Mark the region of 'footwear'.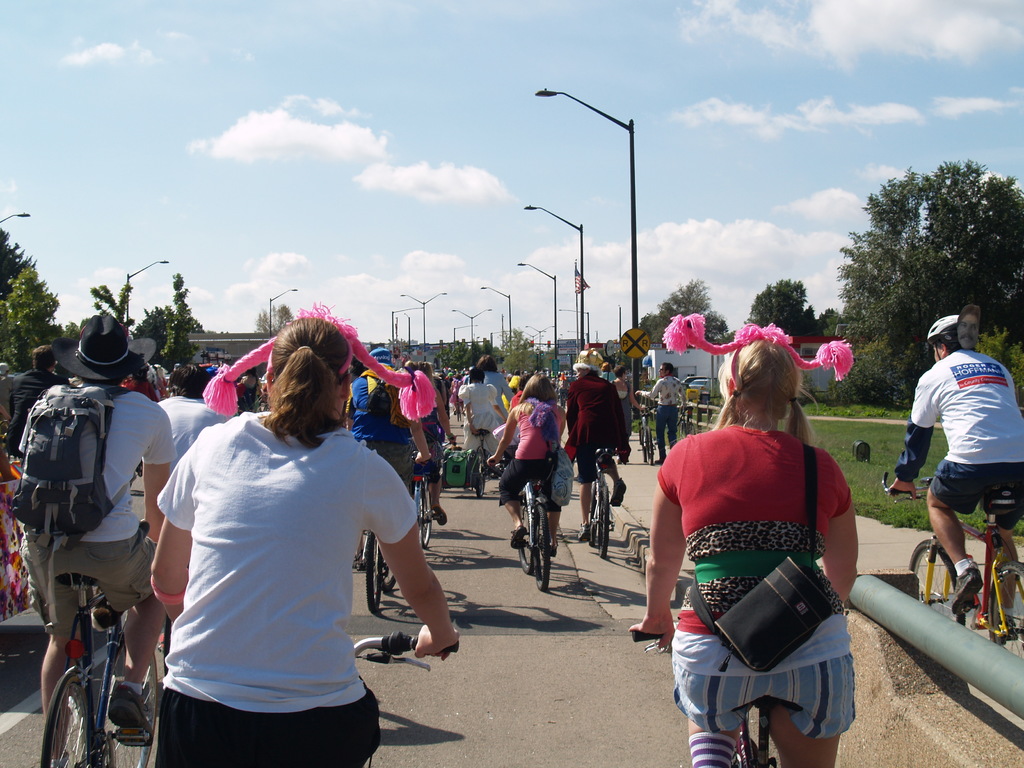
Region: box(617, 449, 629, 467).
